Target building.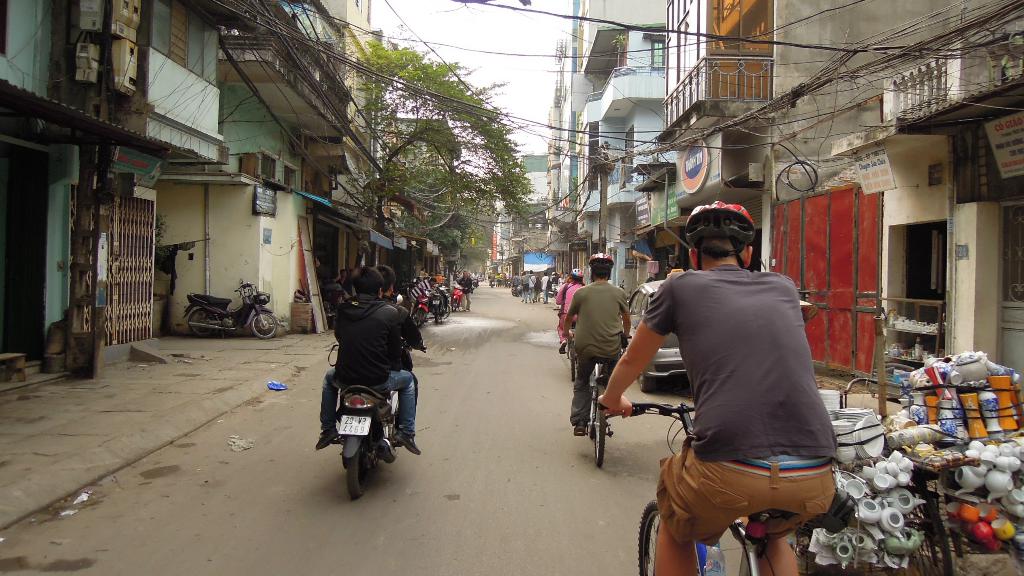
Target region: pyautogui.locateOnScreen(0, 0, 406, 329).
